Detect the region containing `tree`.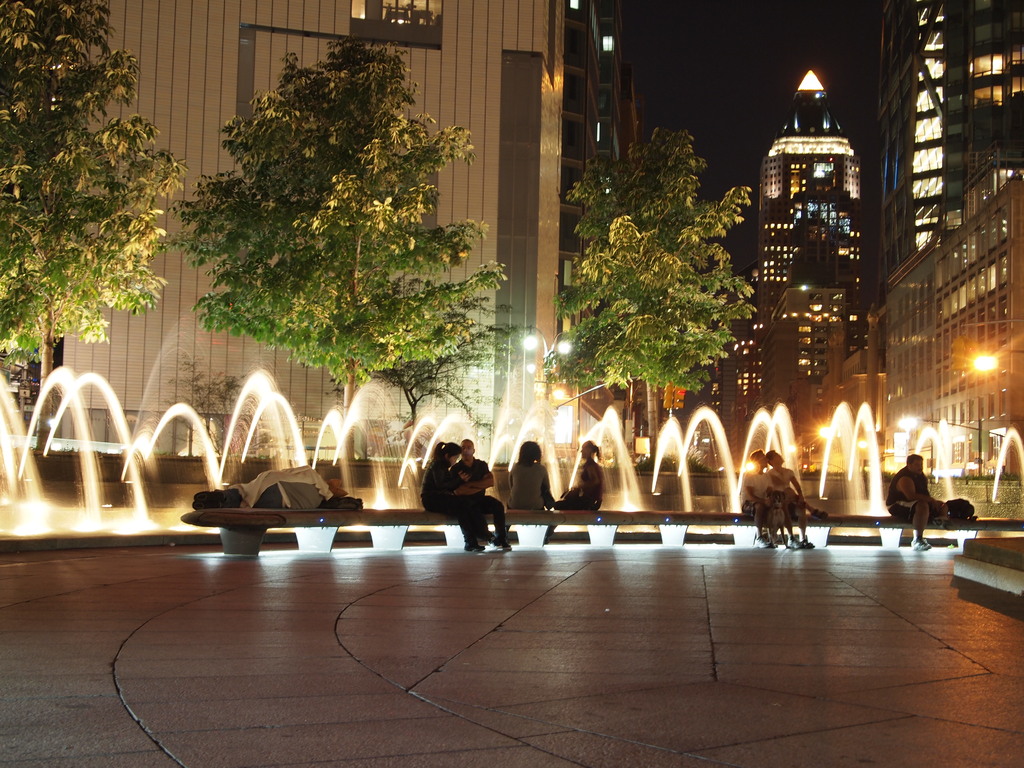
x1=157 y1=38 x2=493 y2=425.
